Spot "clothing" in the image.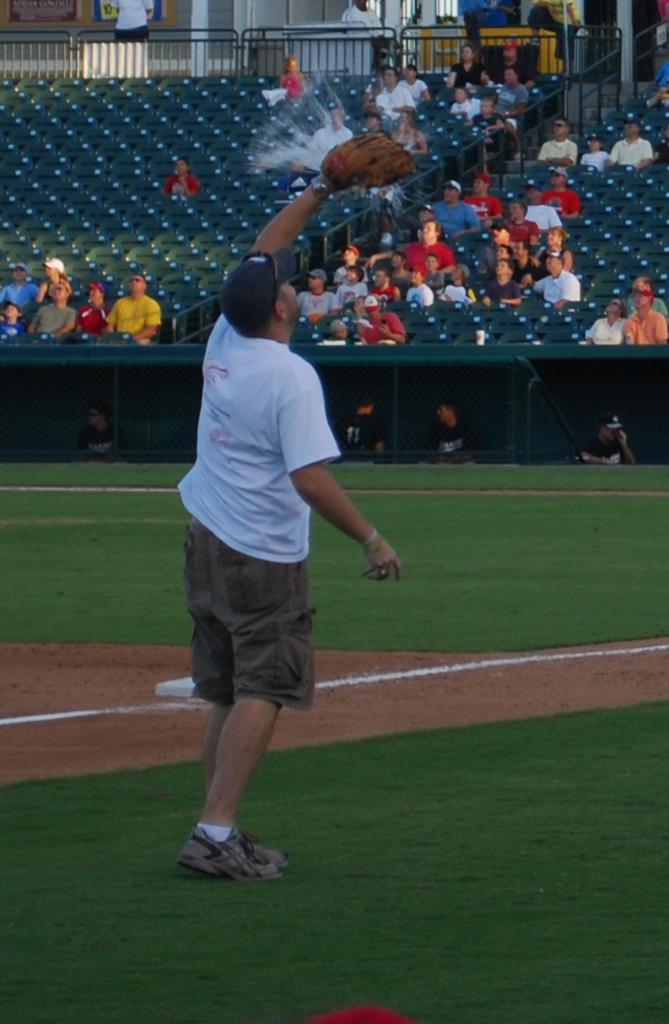
"clothing" found at x1=536, y1=132, x2=572, y2=181.
